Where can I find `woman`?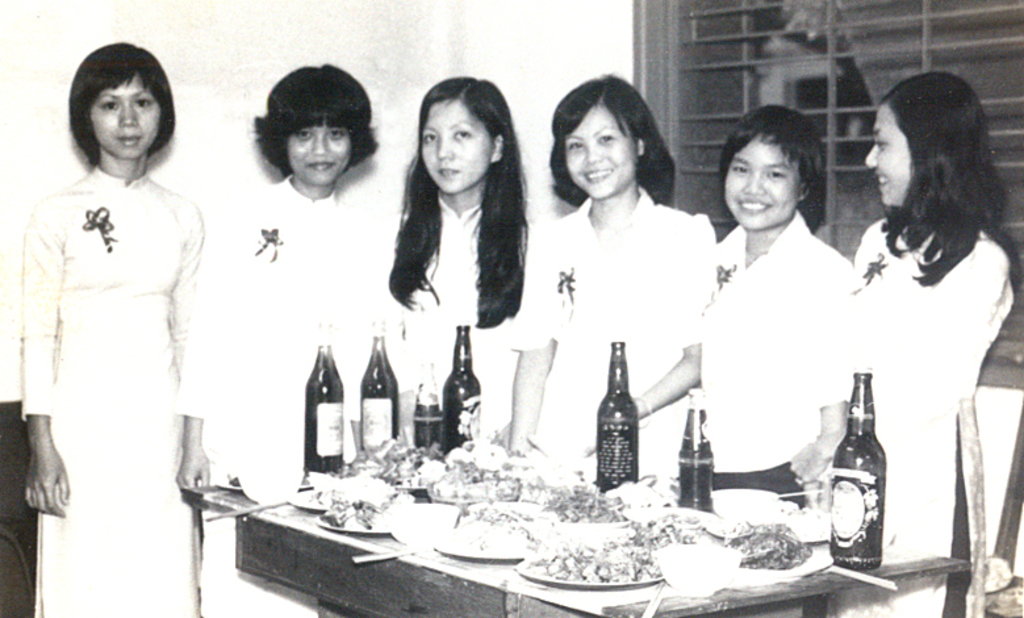
You can find it at select_region(844, 64, 1017, 617).
